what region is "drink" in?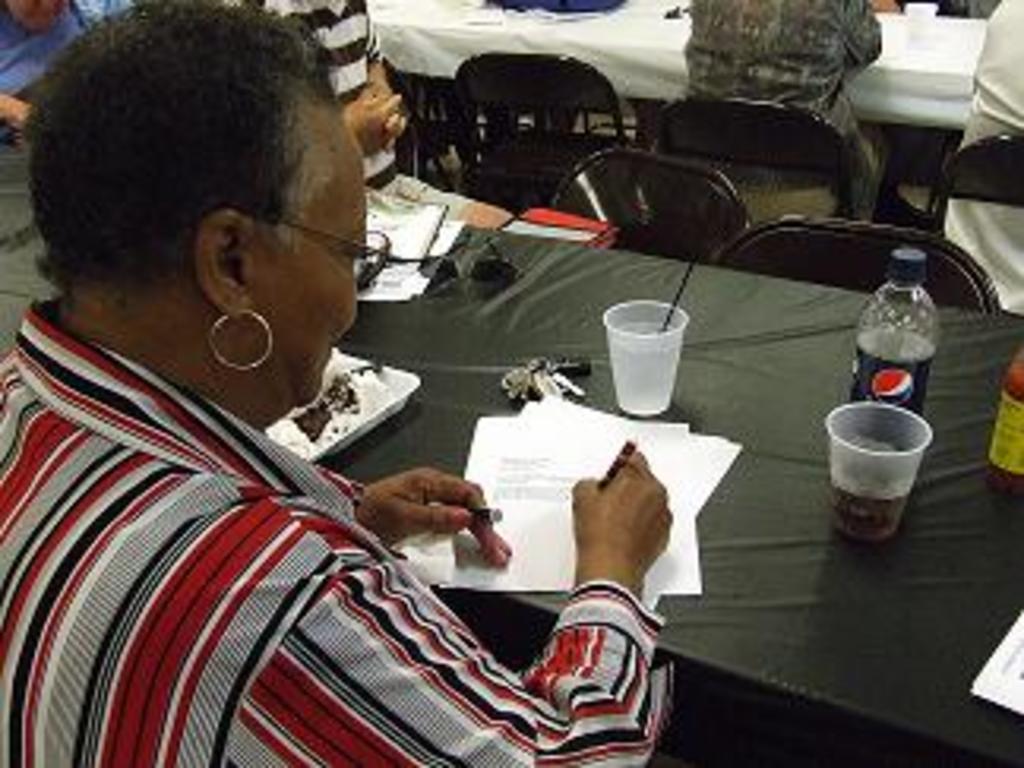
bbox=(591, 288, 695, 424).
